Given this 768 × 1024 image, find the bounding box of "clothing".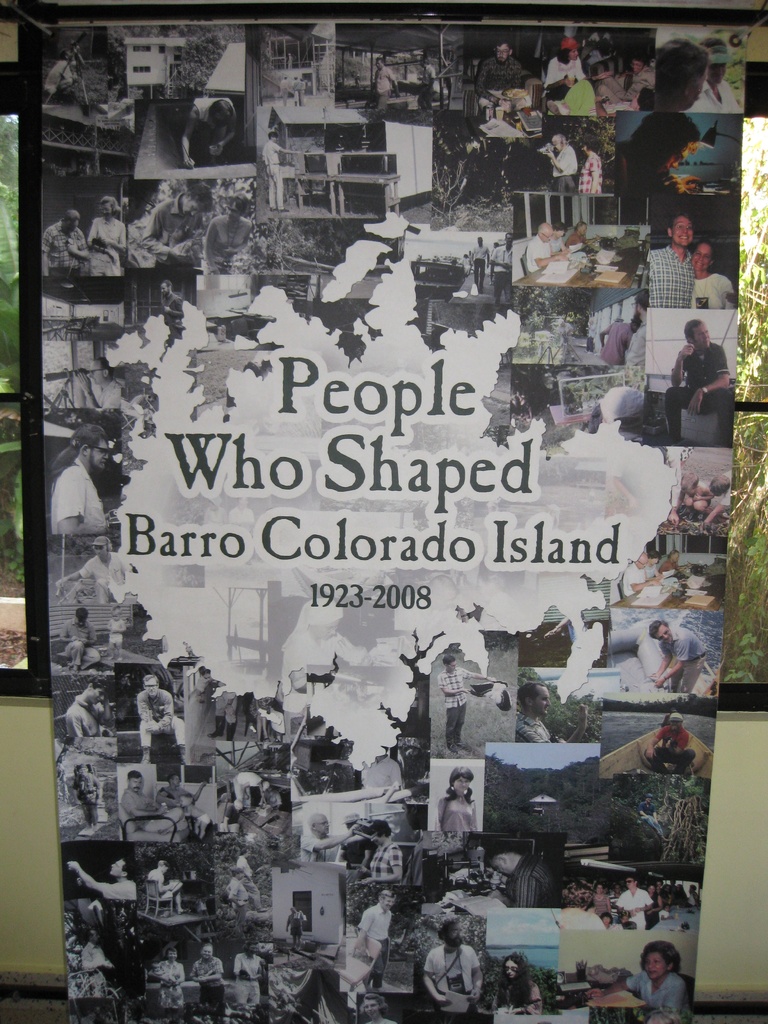
x1=71, y1=698, x2=103, y2=750.
